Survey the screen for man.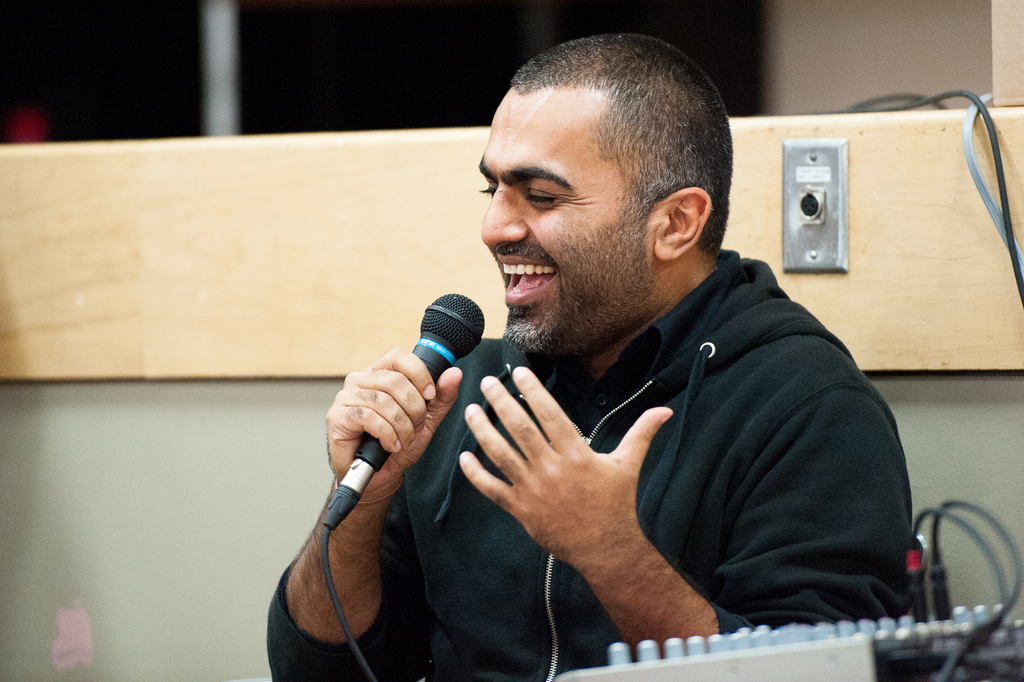
Survey found: box(319, 65, 934, 674).
